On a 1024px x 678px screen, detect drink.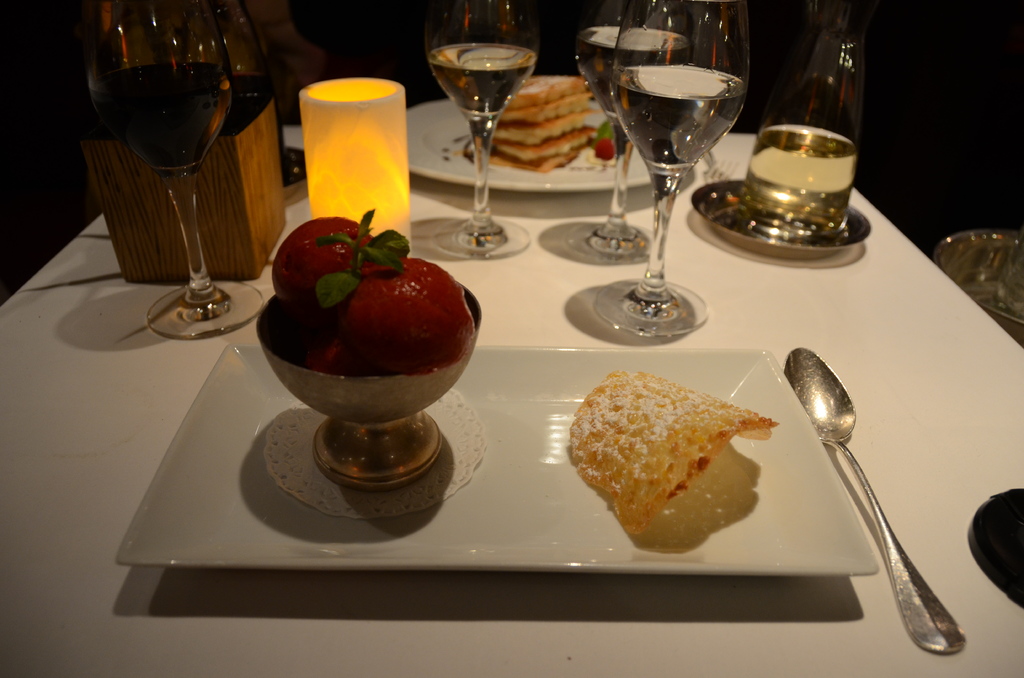
bbox=[573, 19, 682, 121].
